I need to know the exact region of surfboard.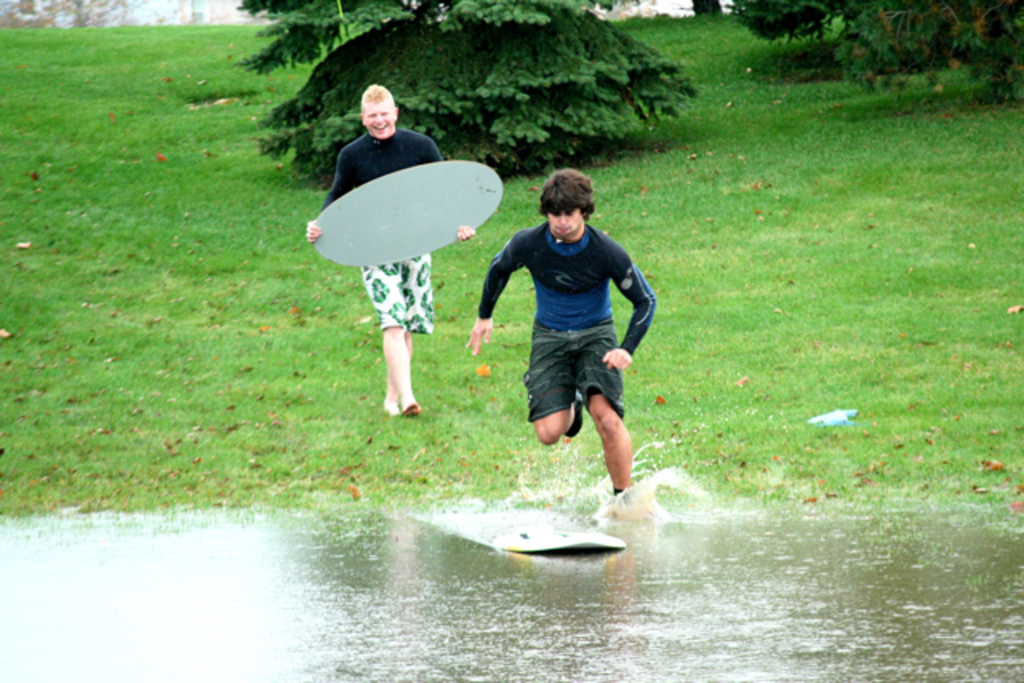
Region: (309, 154, 507, 269).
